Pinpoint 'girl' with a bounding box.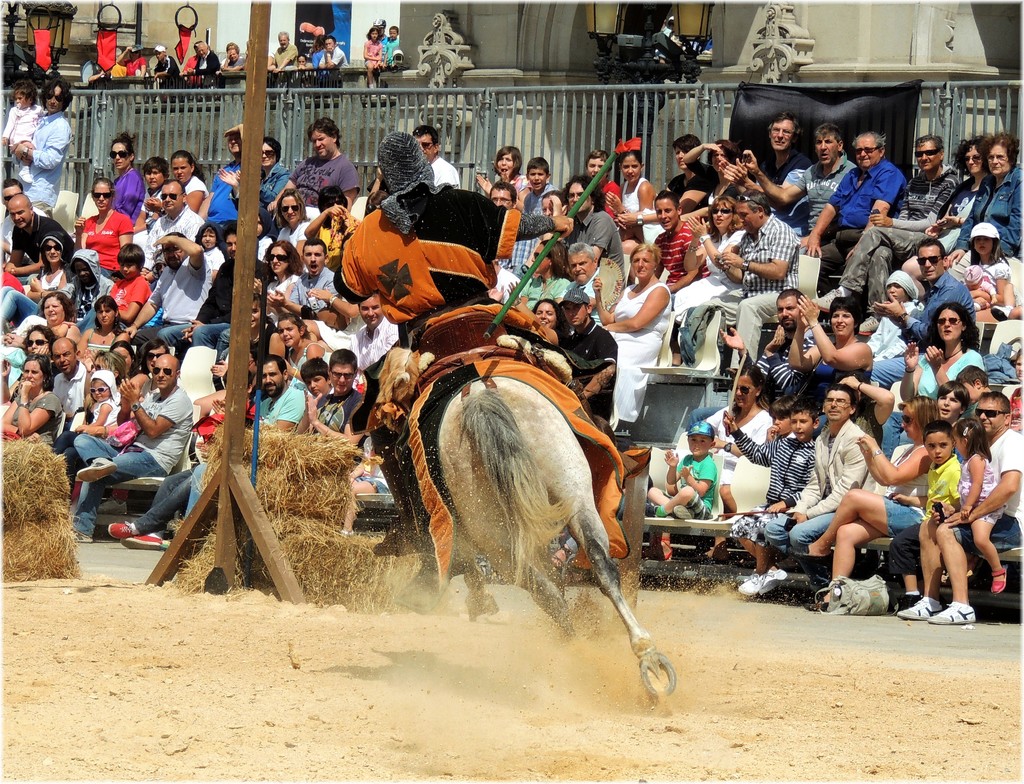
x1=961, y1=222, x2=1017, y2=323.
